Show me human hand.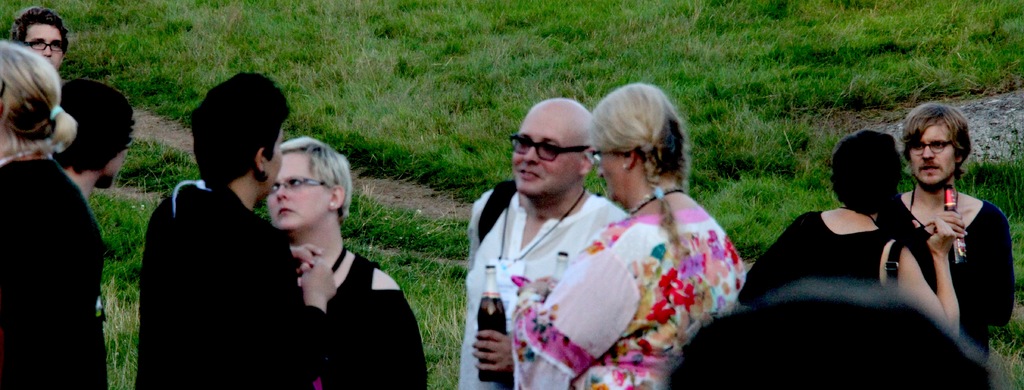
human hand is here: left=470, top=327, right=516, bottom=376.
